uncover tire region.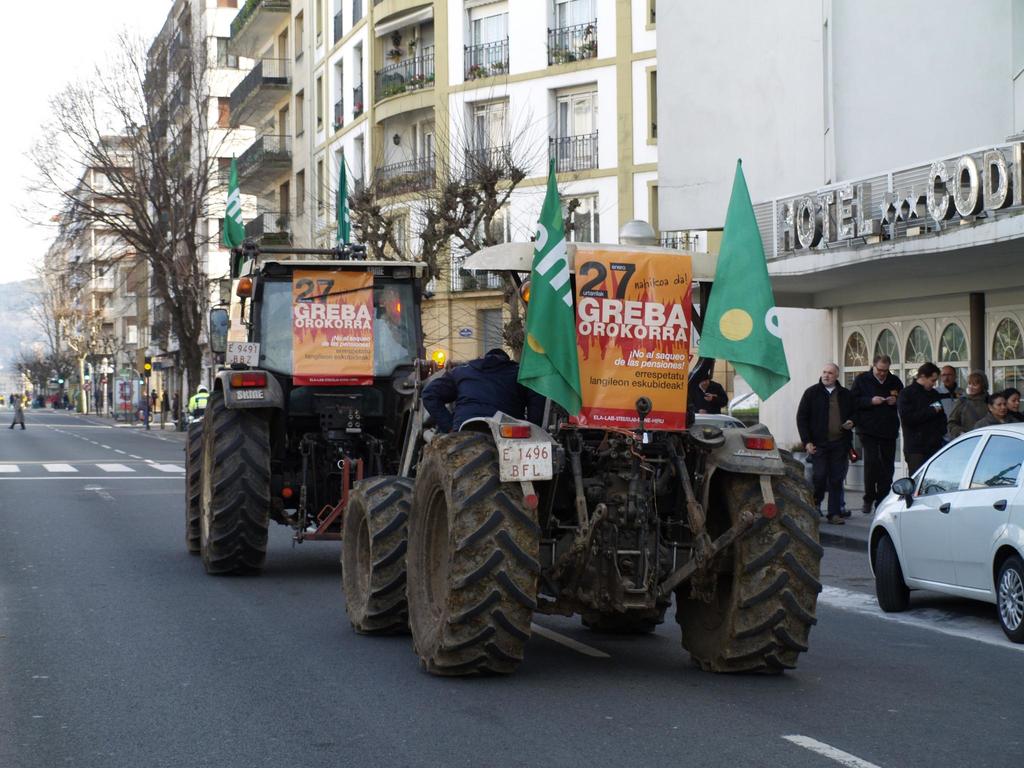
Uncovered: rect(340, 476, 416, 634).
